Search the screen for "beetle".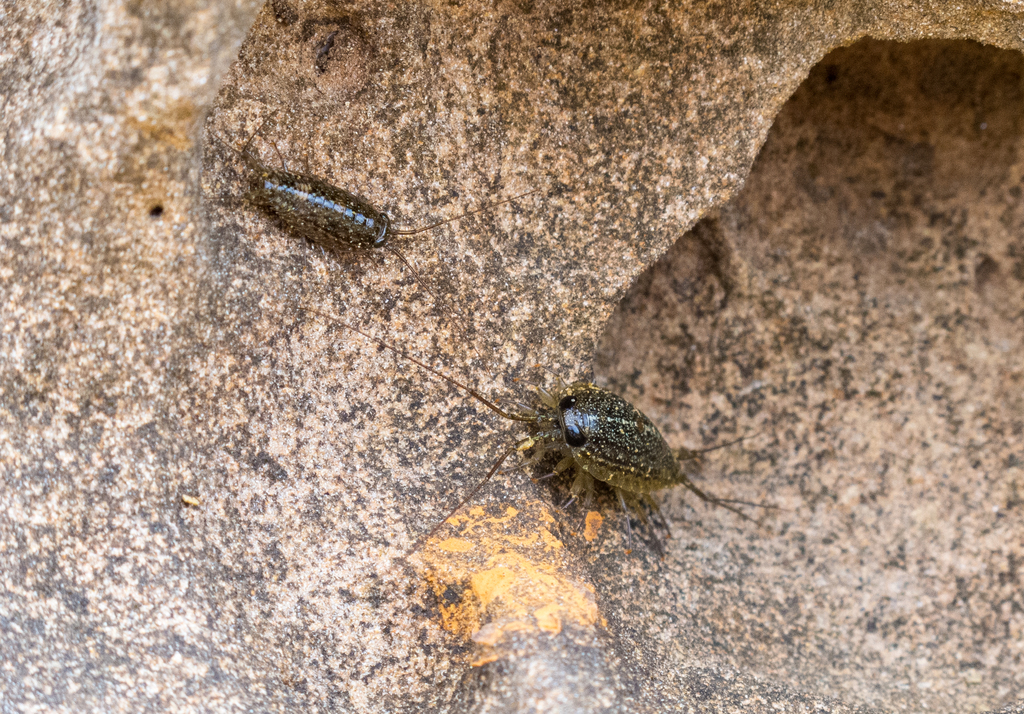
Found at locate(199, 142, 536, 336).
